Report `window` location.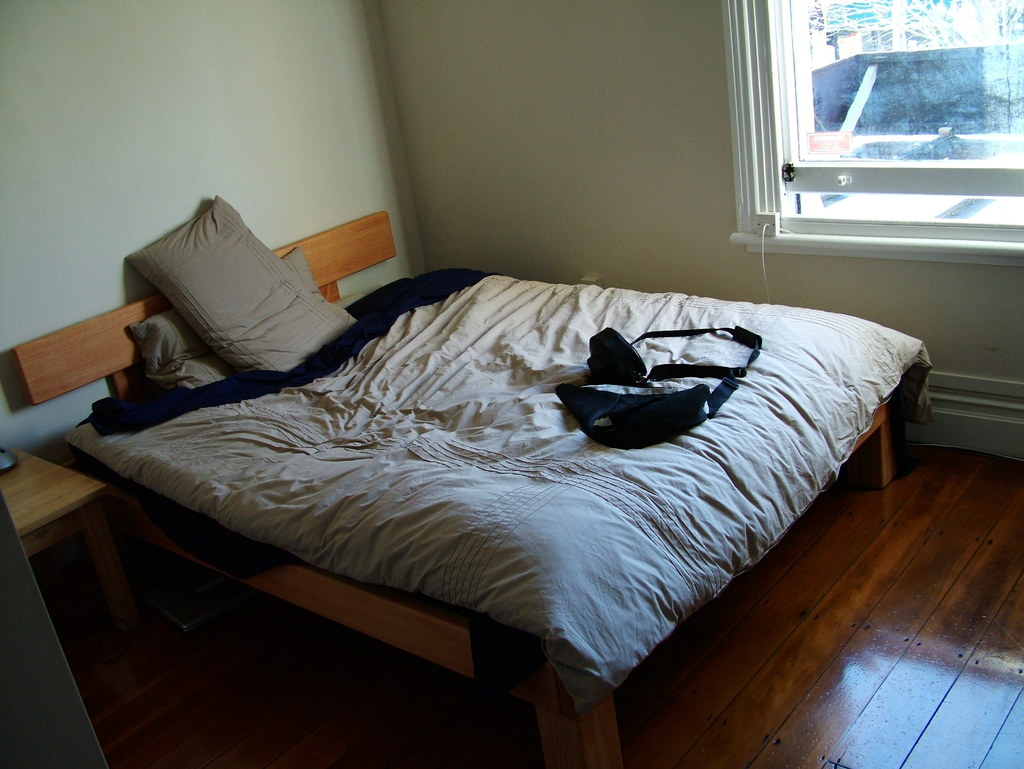
Report: [x1=722, y1=0, x2=1023, y2=269].
